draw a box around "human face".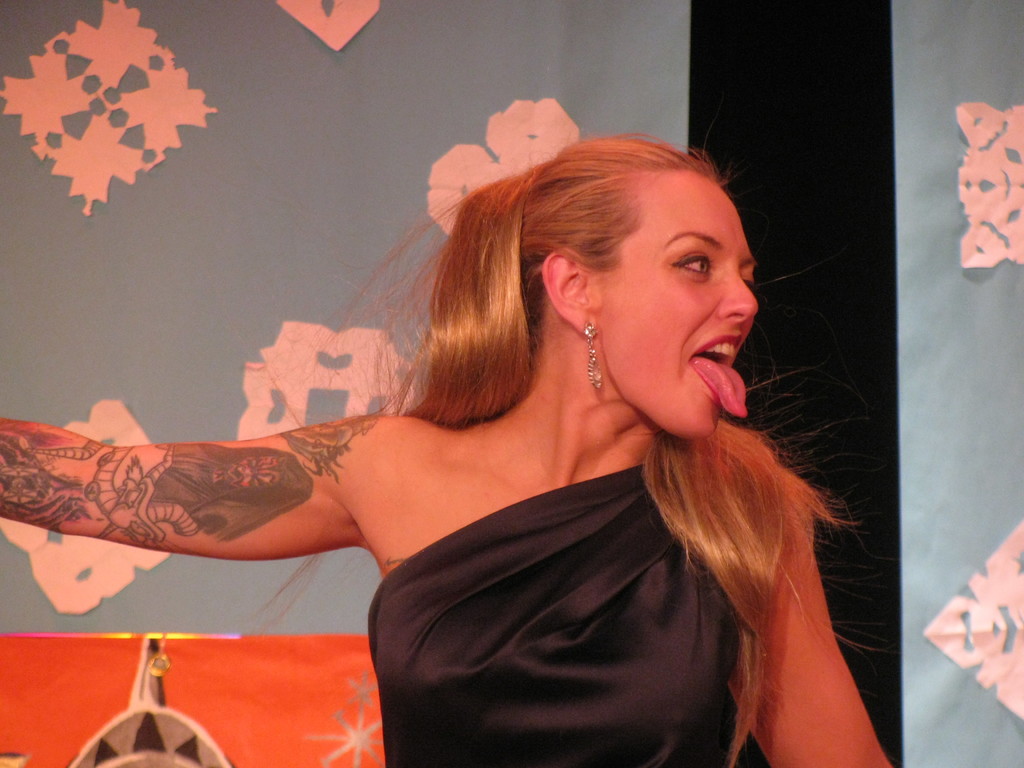
(603,179,760,442).
